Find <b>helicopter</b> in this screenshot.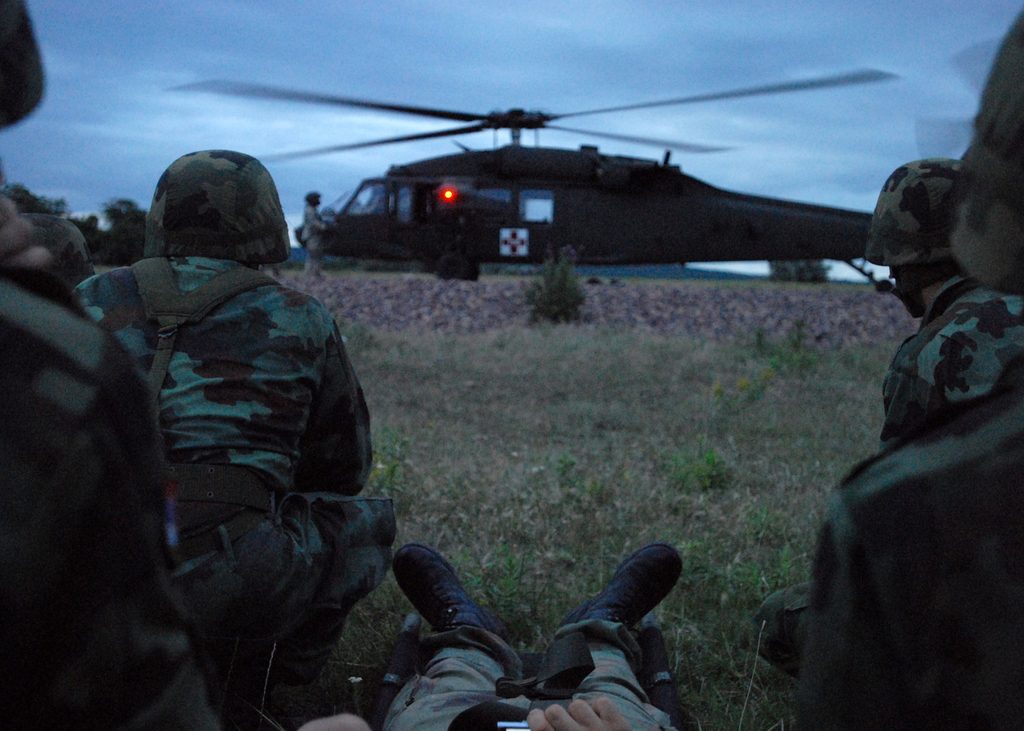
The bounding box for <b>helicopter</b> is bbox=(161, 49, 956, 299).
